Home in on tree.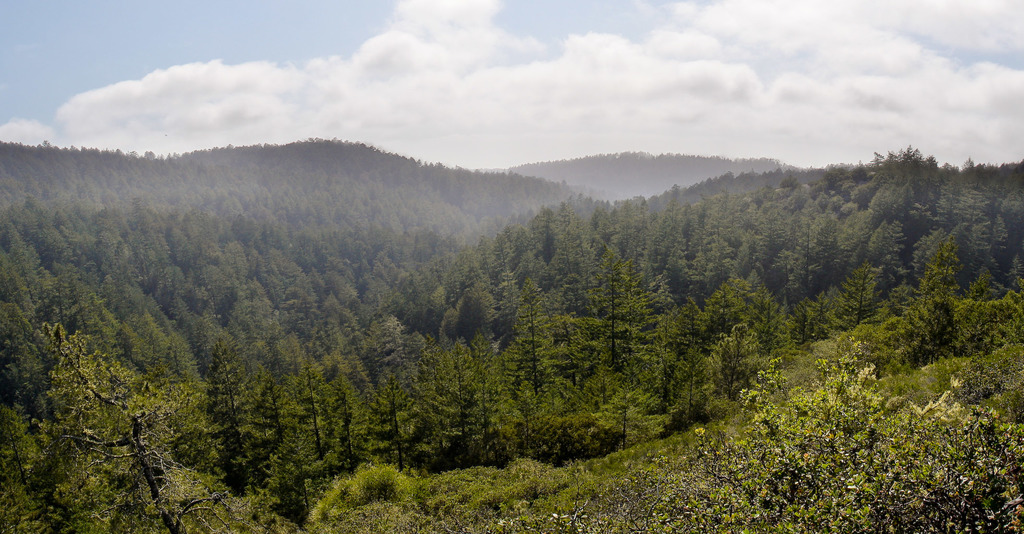
Homed in at pyautogui.locateOnScreen(657, 287, 717, 436).
